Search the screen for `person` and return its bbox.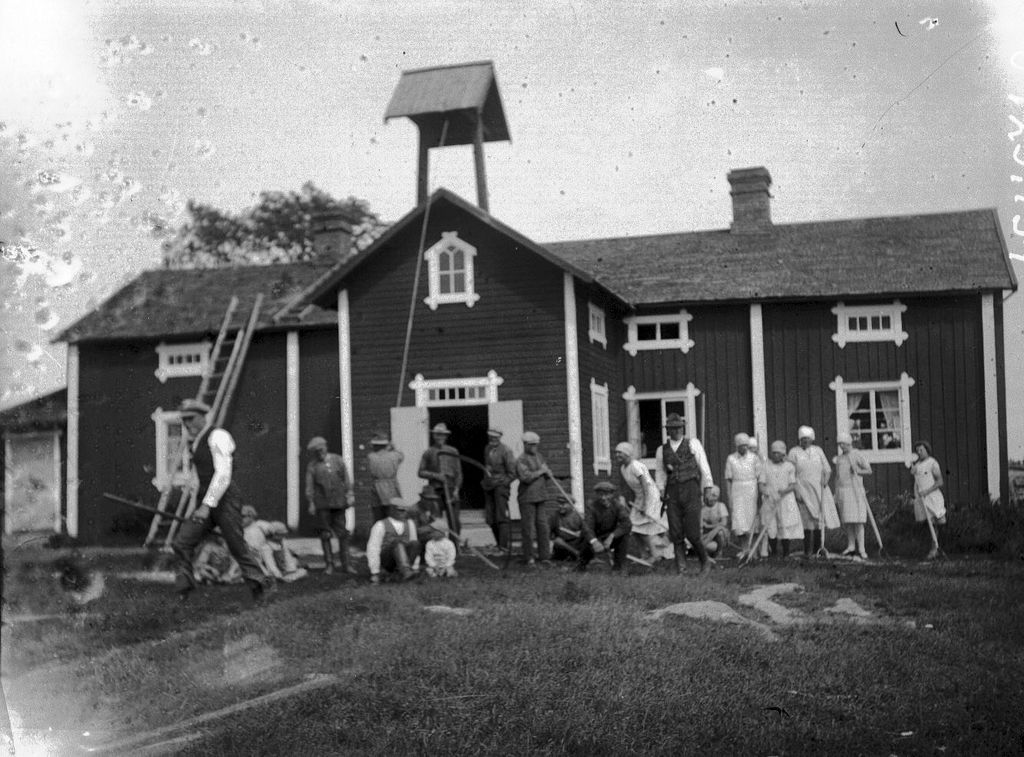
Found: 364,497,424,586.
